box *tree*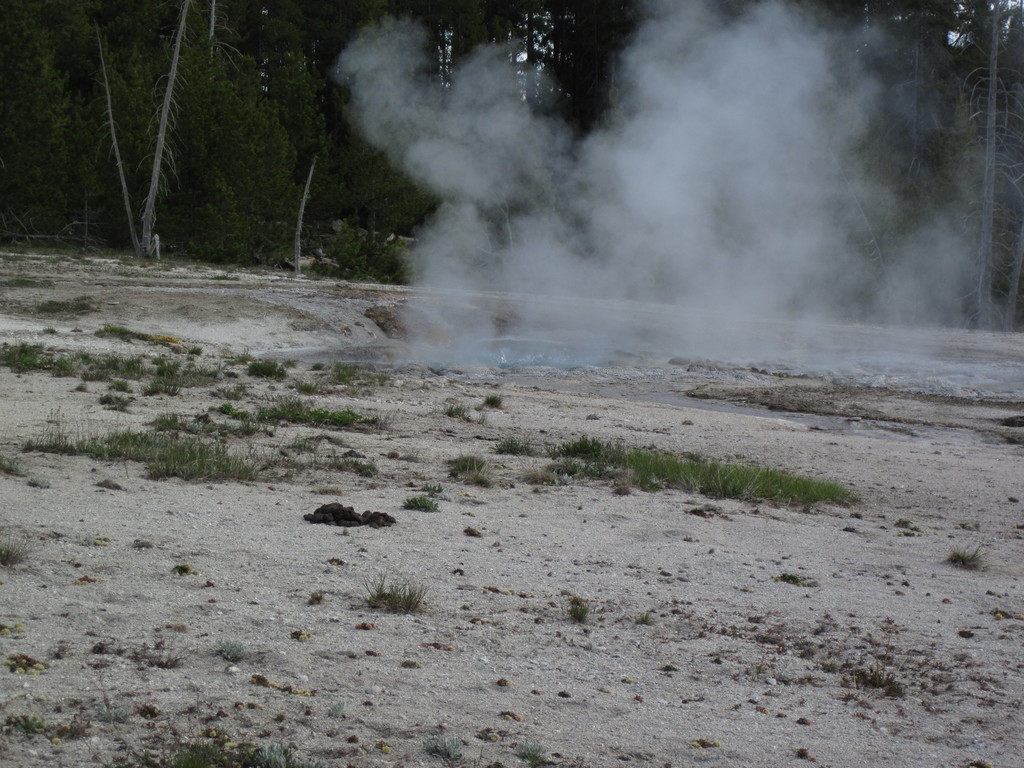
(left=468, top=0, right=579, bottom=151)
